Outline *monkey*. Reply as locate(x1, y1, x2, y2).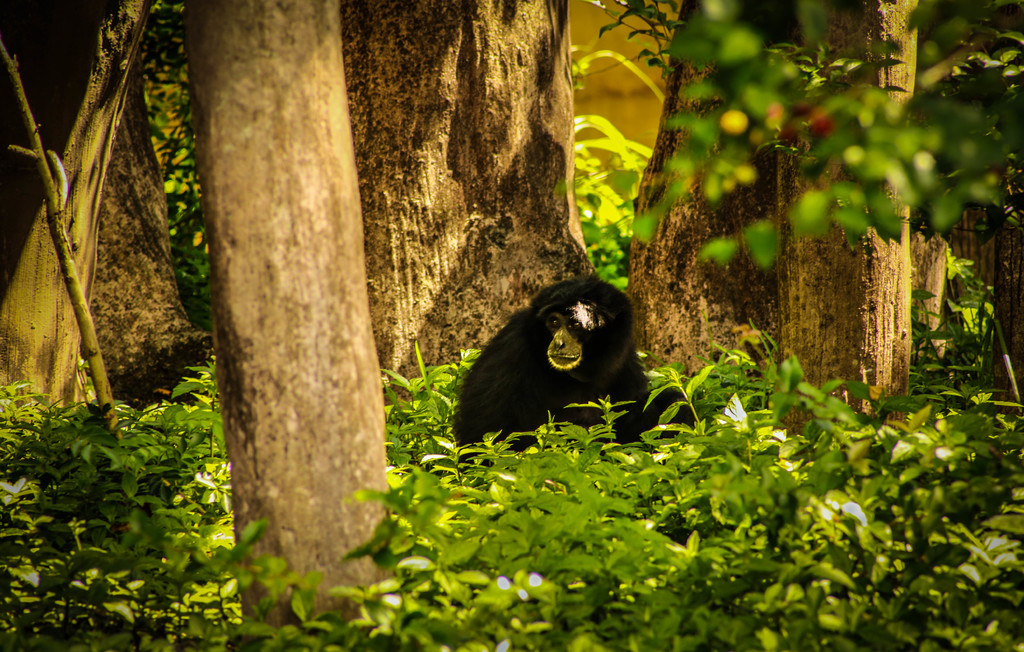
locate(445, 276, 664, 465).
